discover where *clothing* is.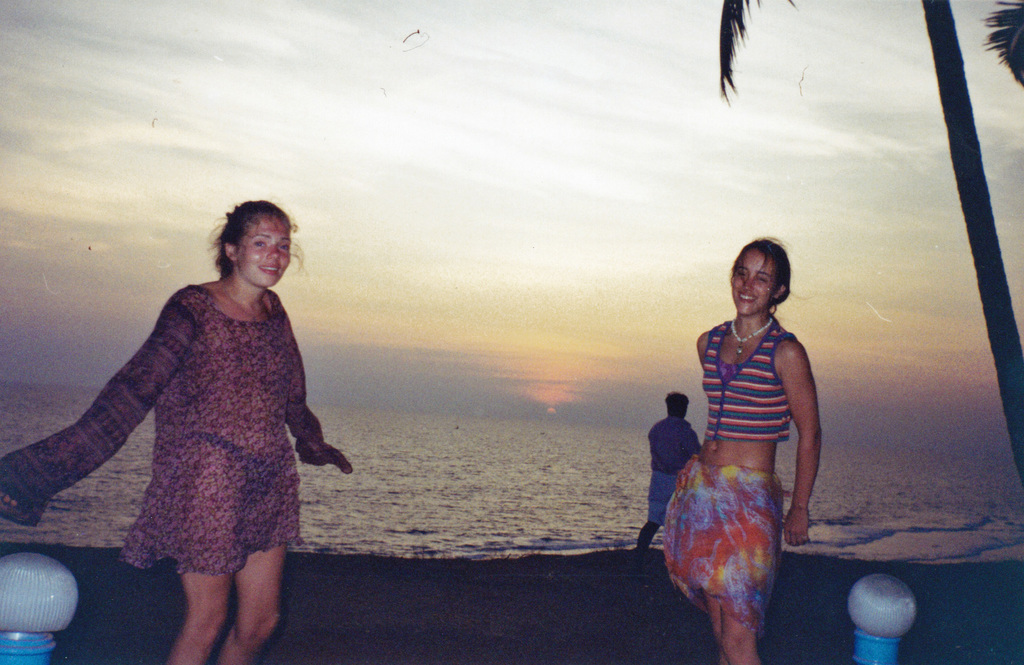
Discovered at <box>660,317,799,623</box>.
